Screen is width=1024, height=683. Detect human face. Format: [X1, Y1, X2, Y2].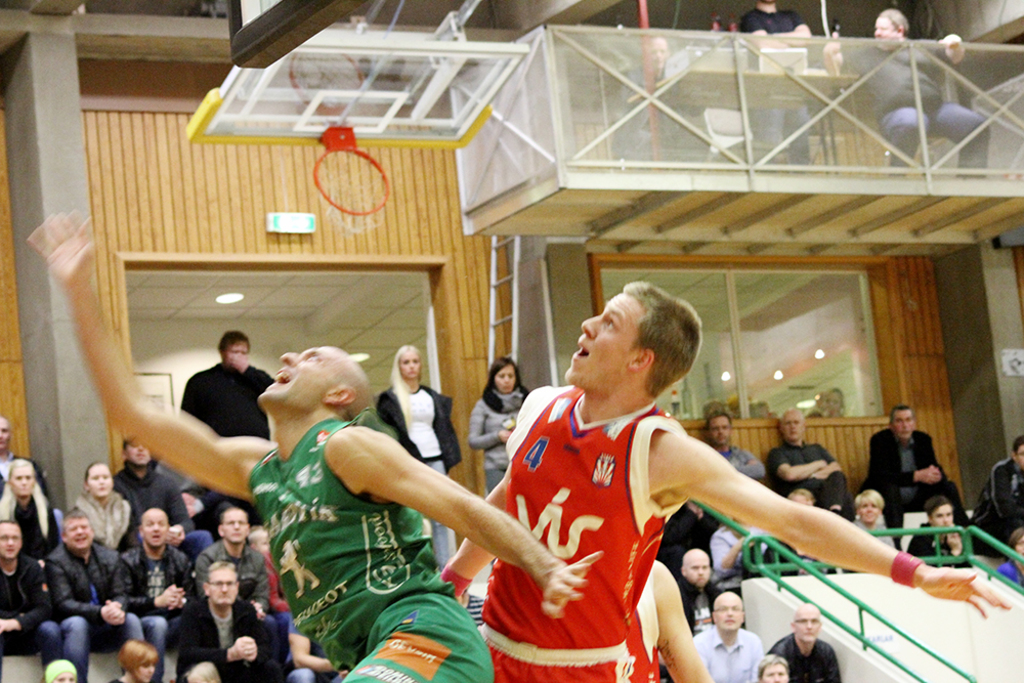
[0, 524, 25, 567].
